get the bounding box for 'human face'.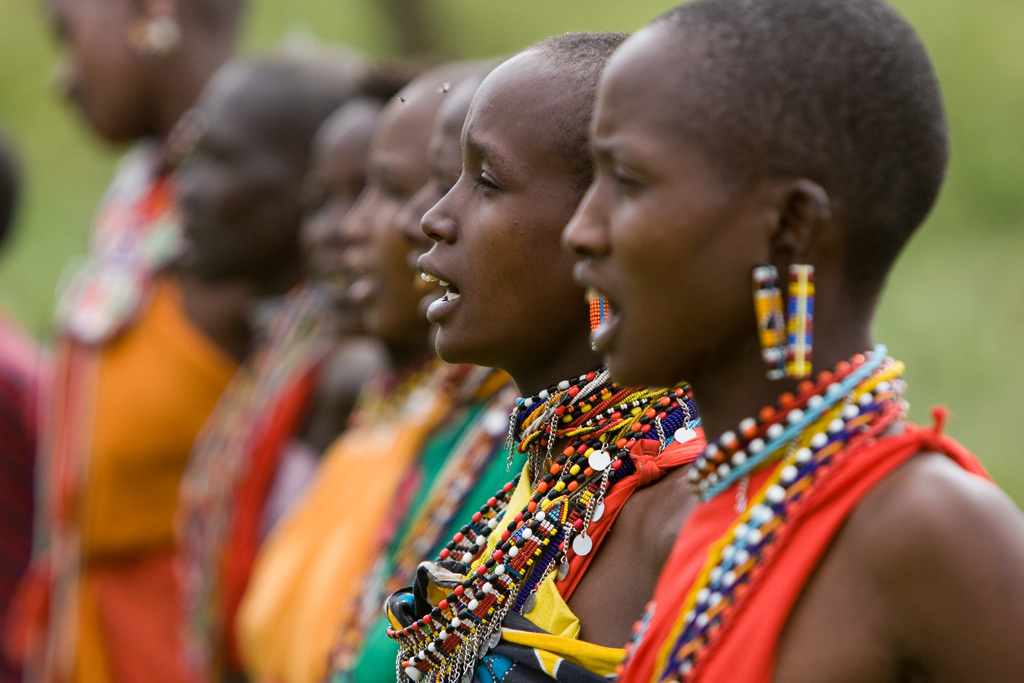
x1=565 y1=51 x2=753 y2=389.
